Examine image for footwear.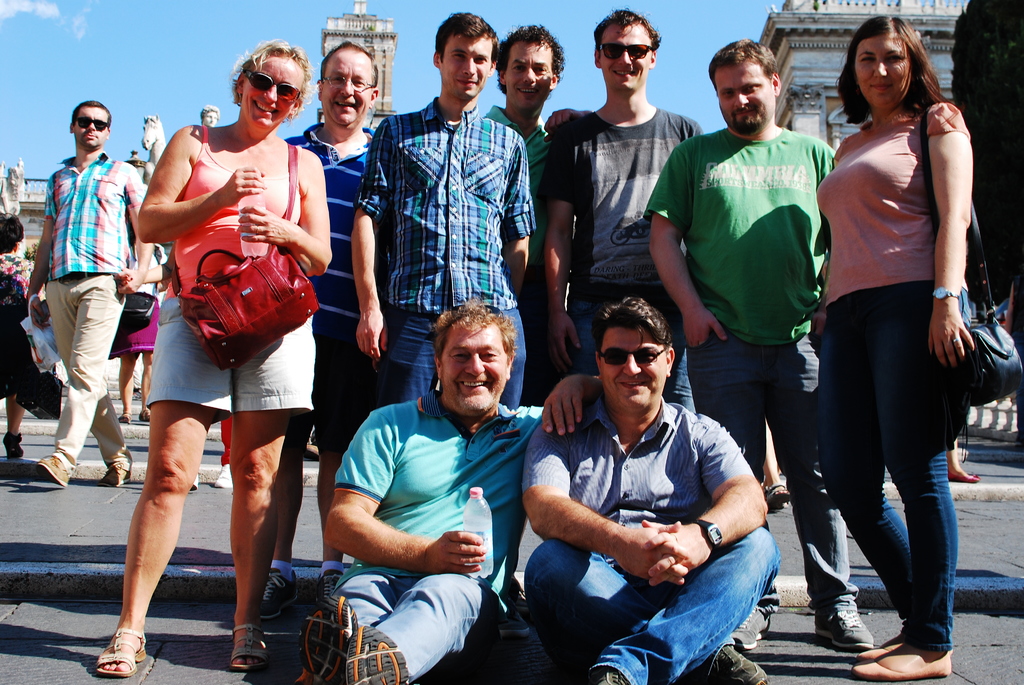
Examination result: bbox=[255, 573, 293, 610].
